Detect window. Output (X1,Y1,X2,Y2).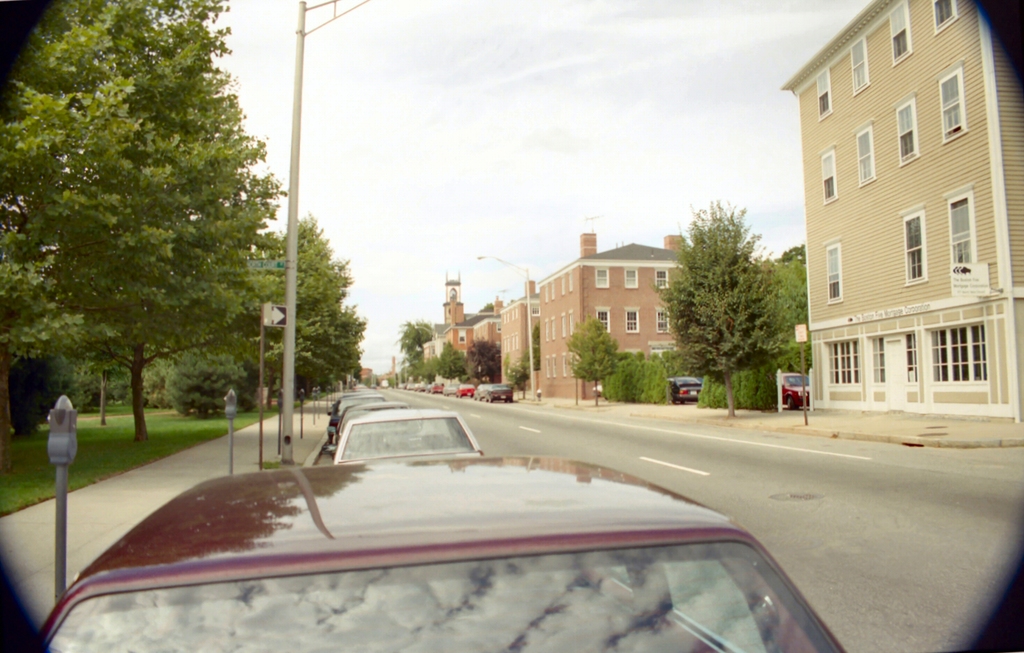
(944,181,986,267).
